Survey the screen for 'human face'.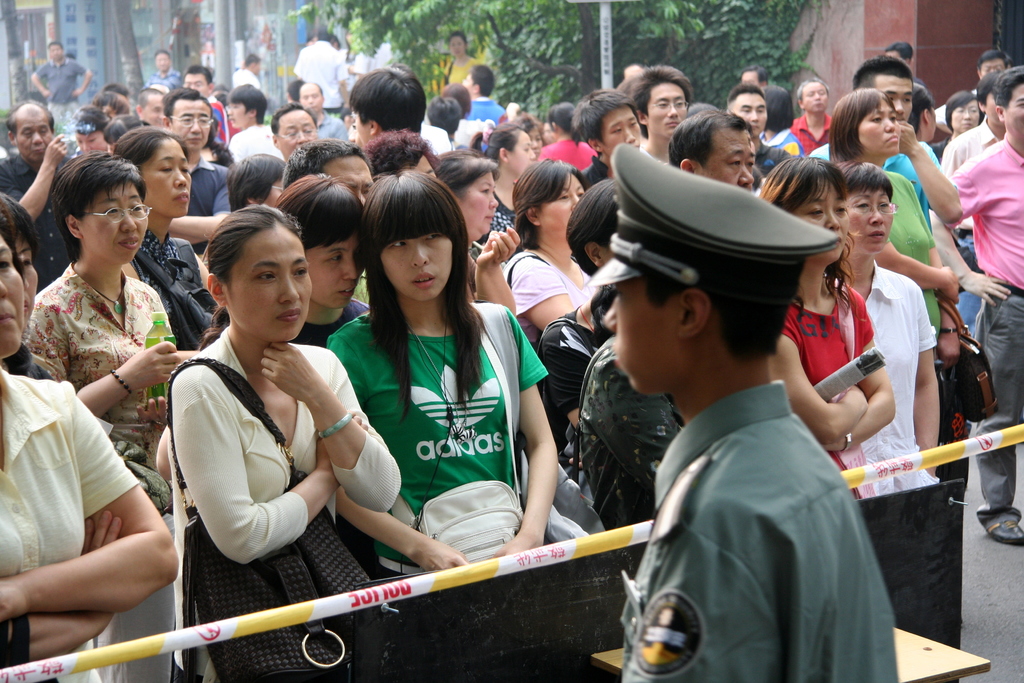
Survey found: detection(596, 281, 675, 399).
